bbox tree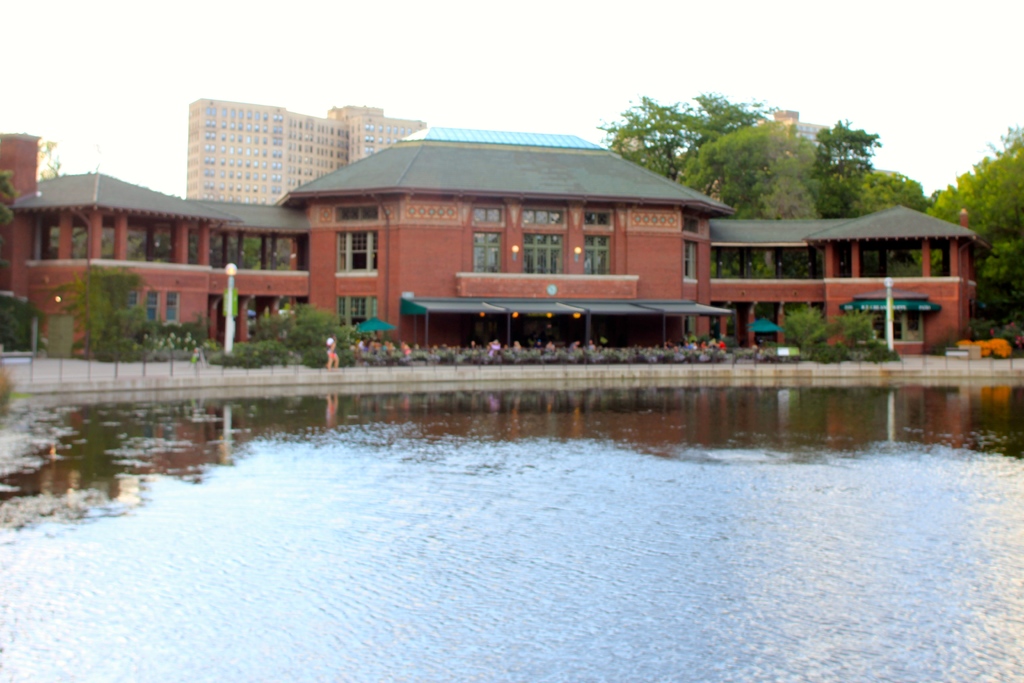
<region>798, 169, 927, 333</region>
